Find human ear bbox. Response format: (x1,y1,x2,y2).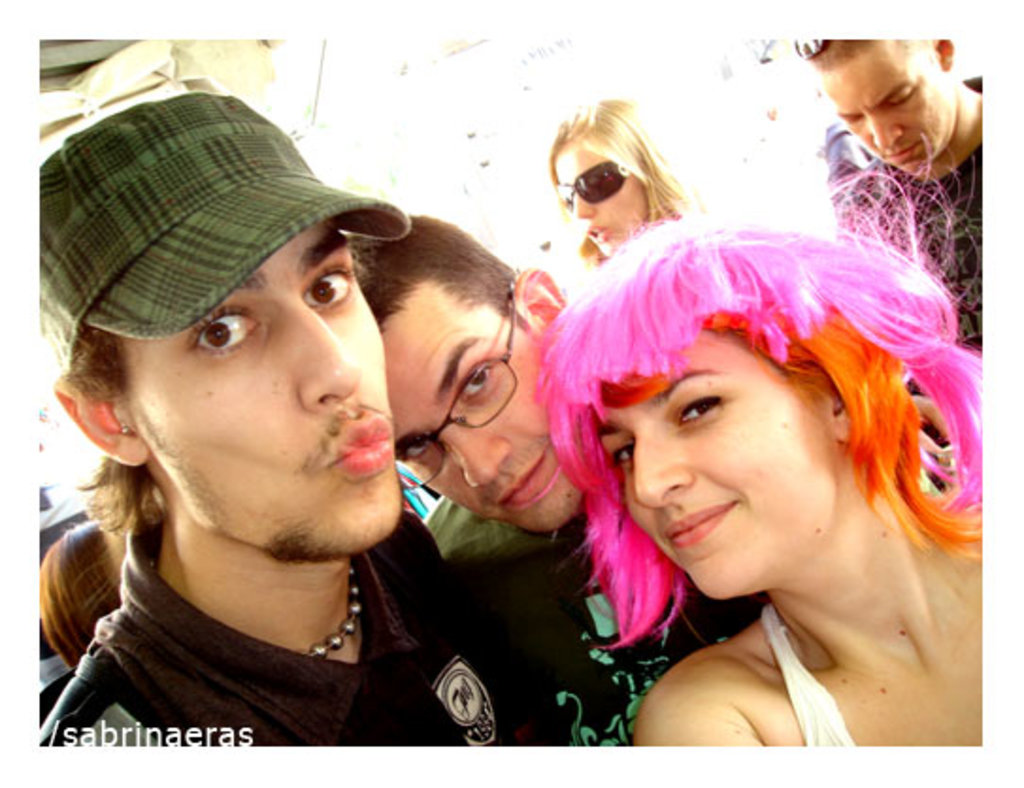
(504,260,564,328).
